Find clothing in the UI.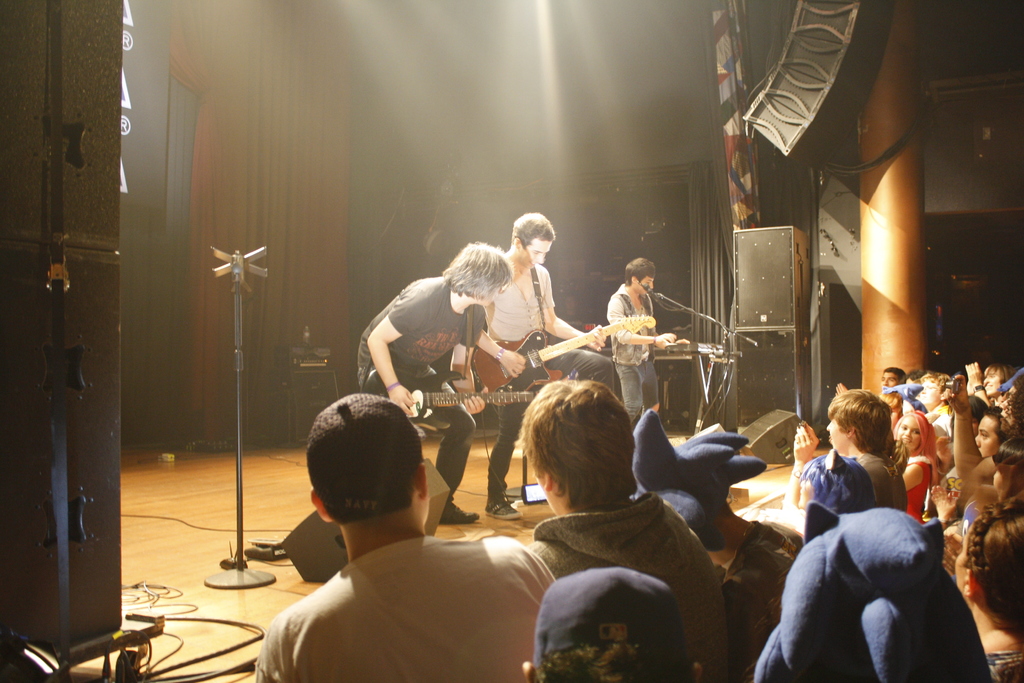
UI element at {"left": 721, "top": 516, "right": 794, "bottom": 682}.
